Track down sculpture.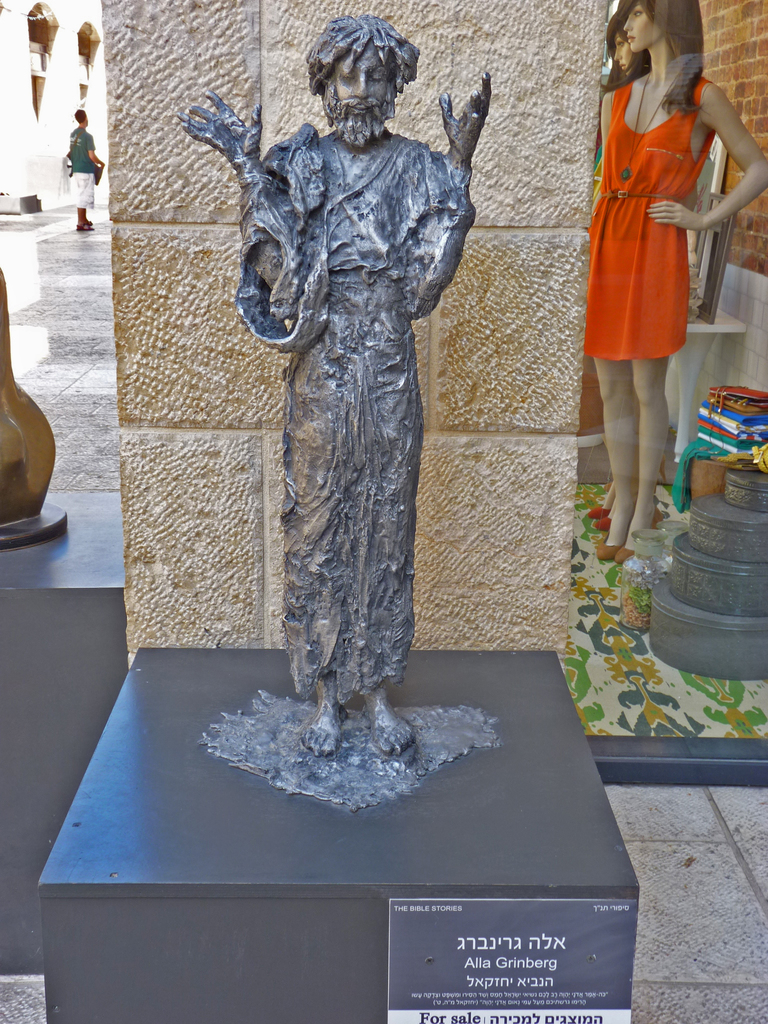
Tracked to region(204, 43, 509, 813).
